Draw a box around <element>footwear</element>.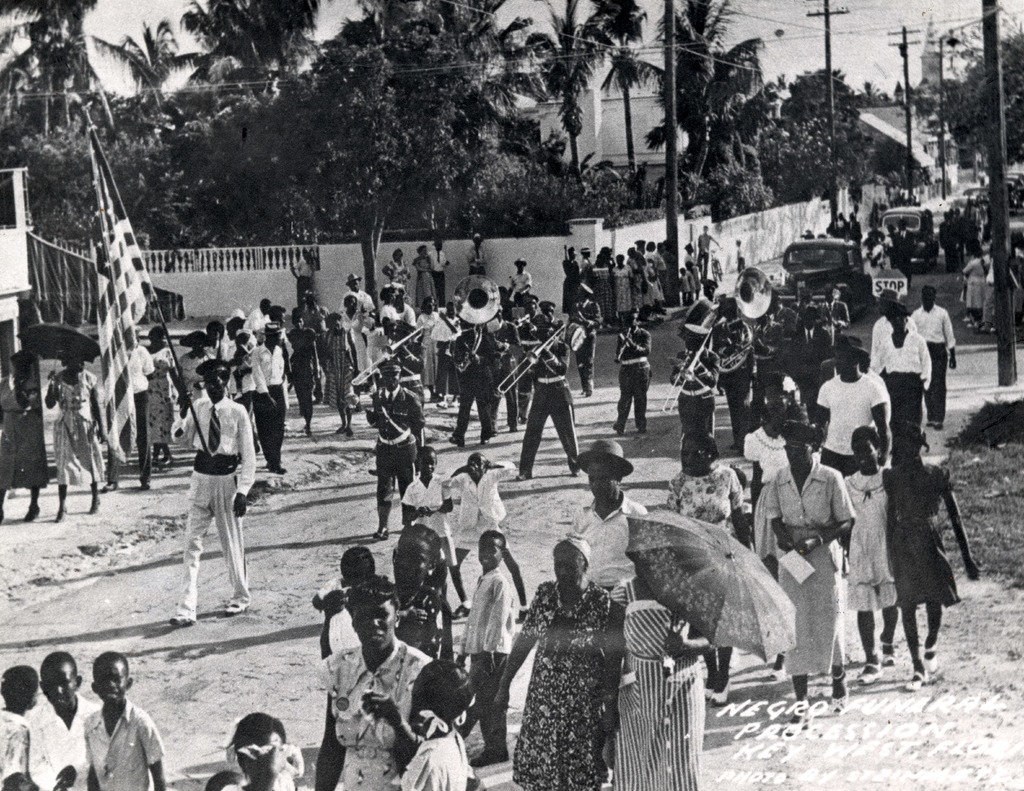
57 506 68 525.
